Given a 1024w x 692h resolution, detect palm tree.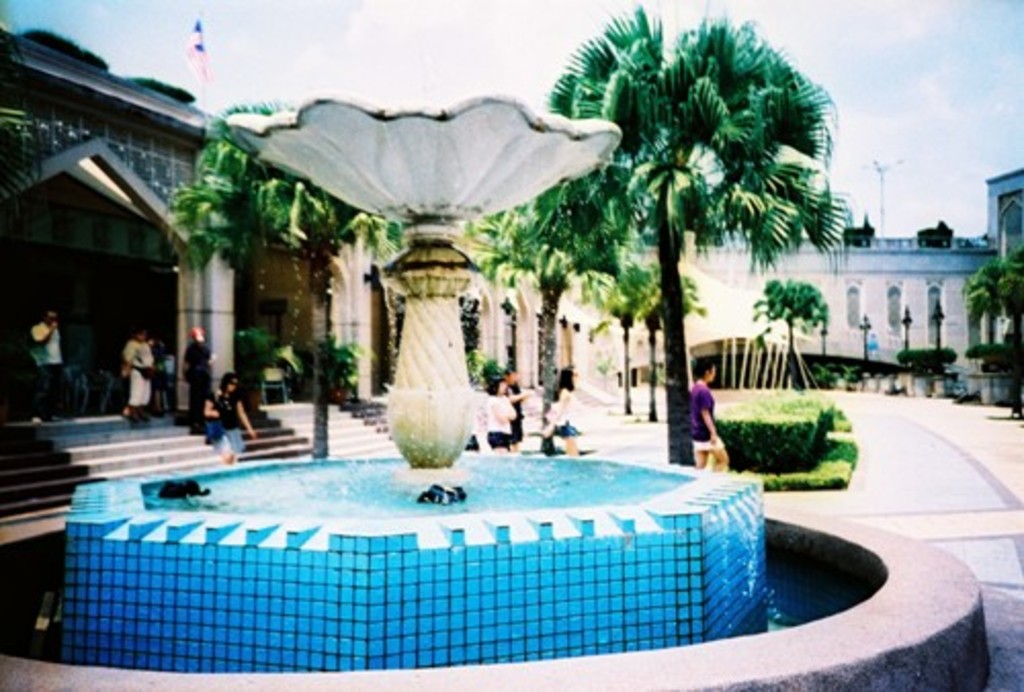
(x1=637, y1=246, x2=717, y2=412).
